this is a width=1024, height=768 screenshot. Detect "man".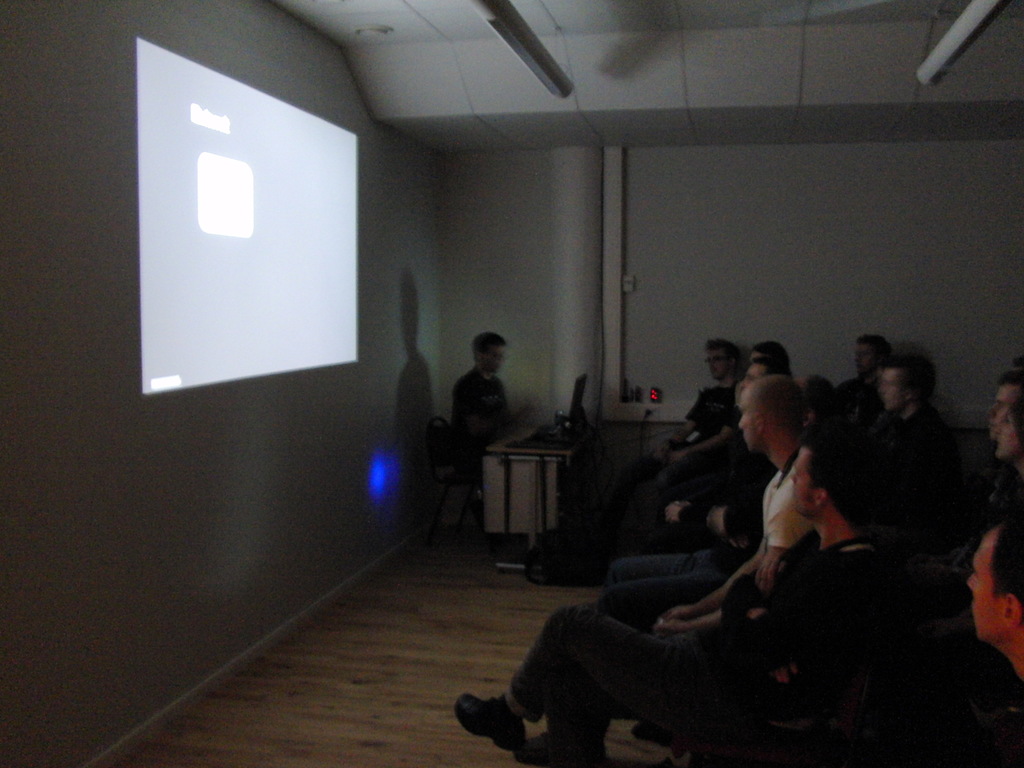
<region>461, 436, 929, 767</region>.
